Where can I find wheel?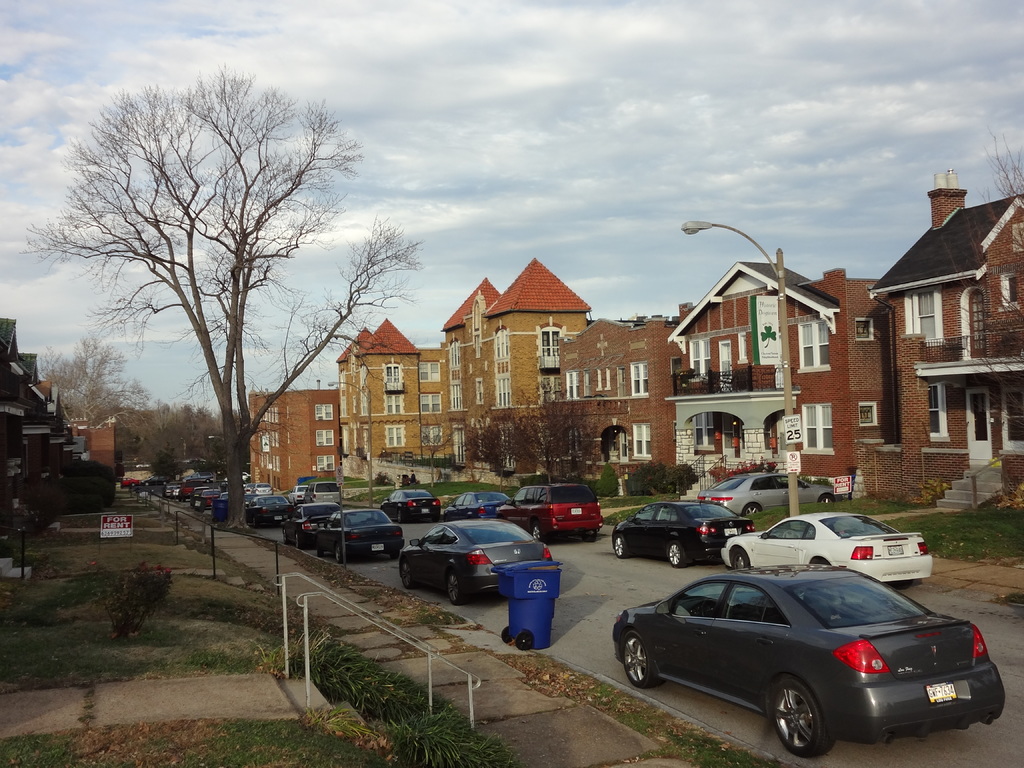
You can find it at box=[614, 538, 629, 561].
